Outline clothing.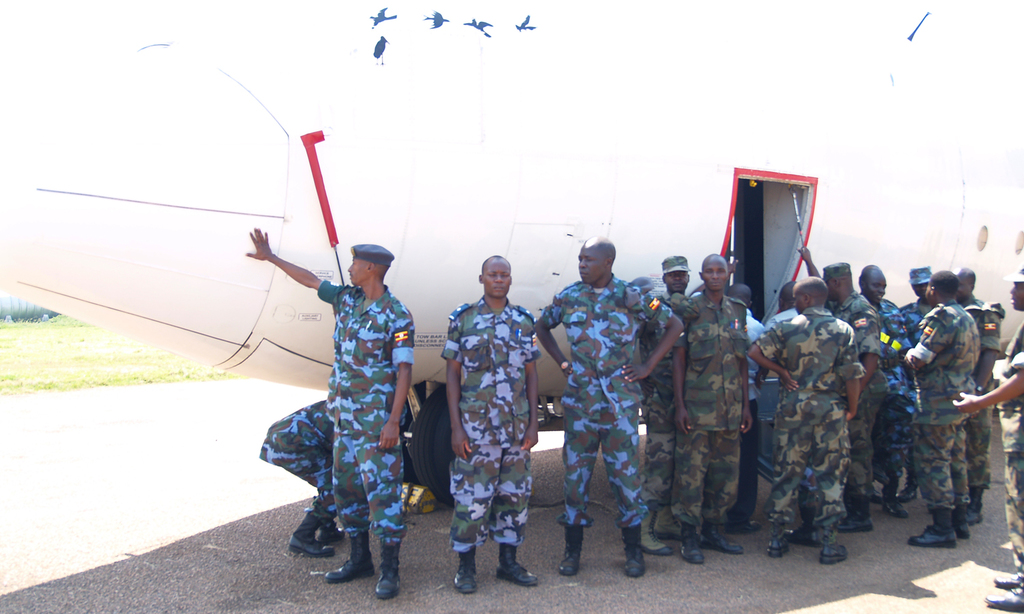
Outline: 537, 272, 670, 528.
